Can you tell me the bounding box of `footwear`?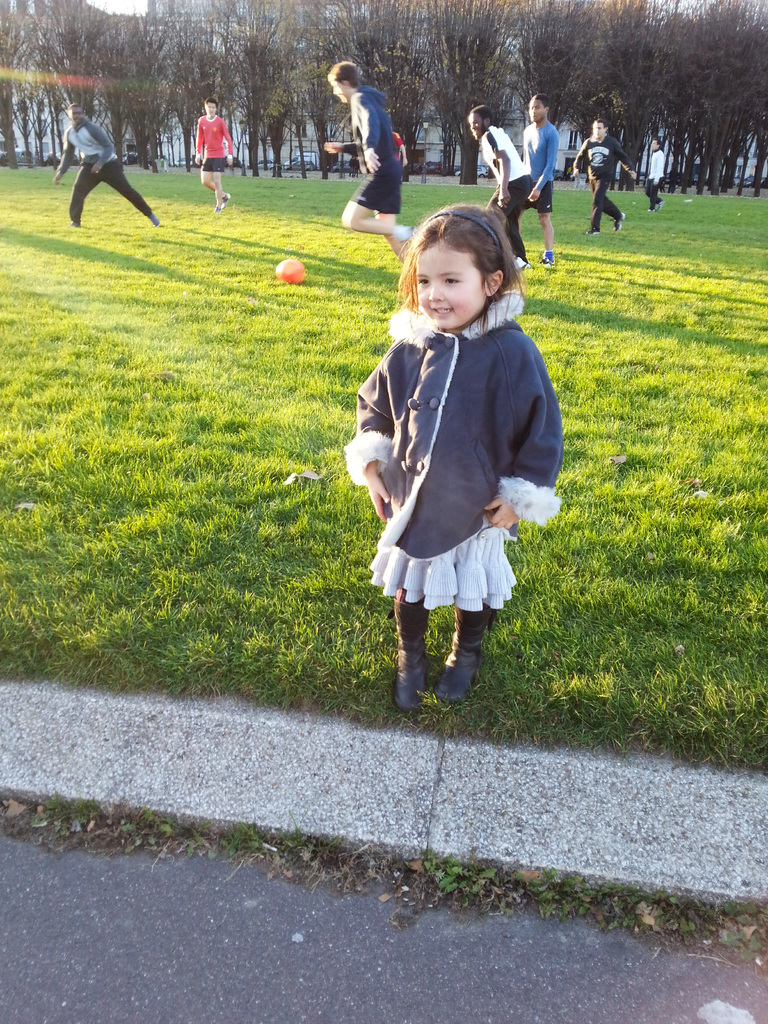
select_region(434, 609, 493, 704).
